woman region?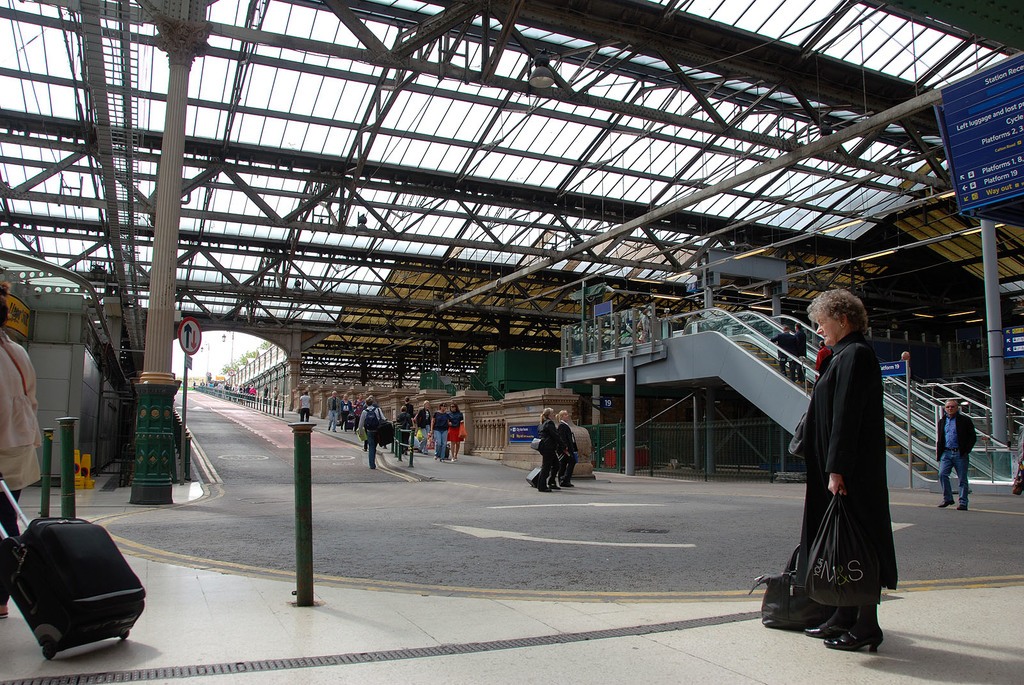
339 391 352 430
